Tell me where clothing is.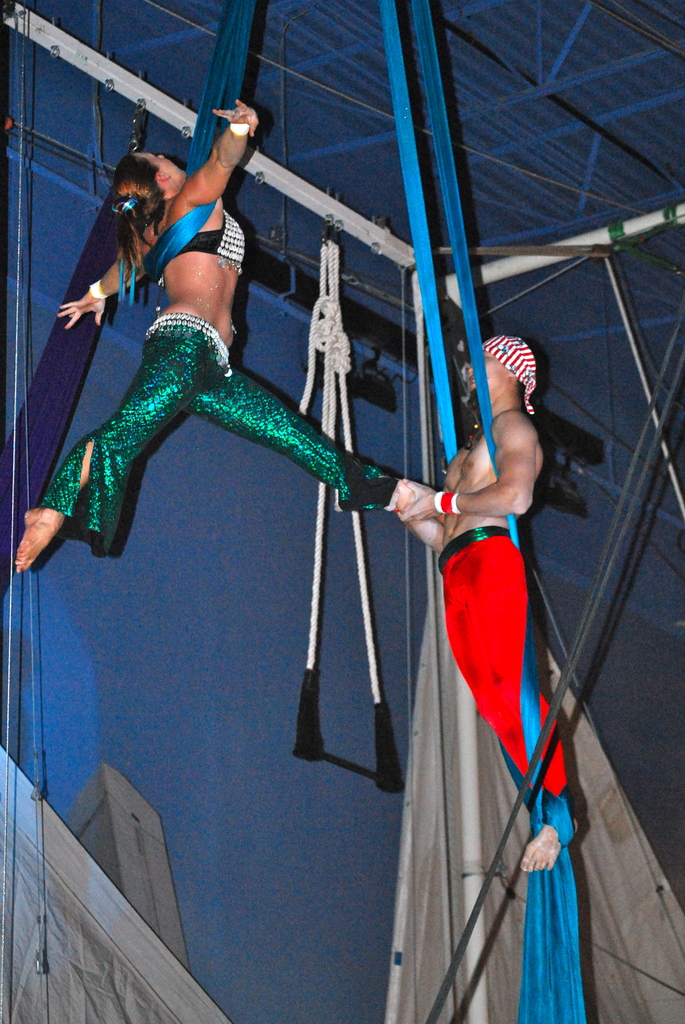
clothing is at (36, 196, 414, 553).
